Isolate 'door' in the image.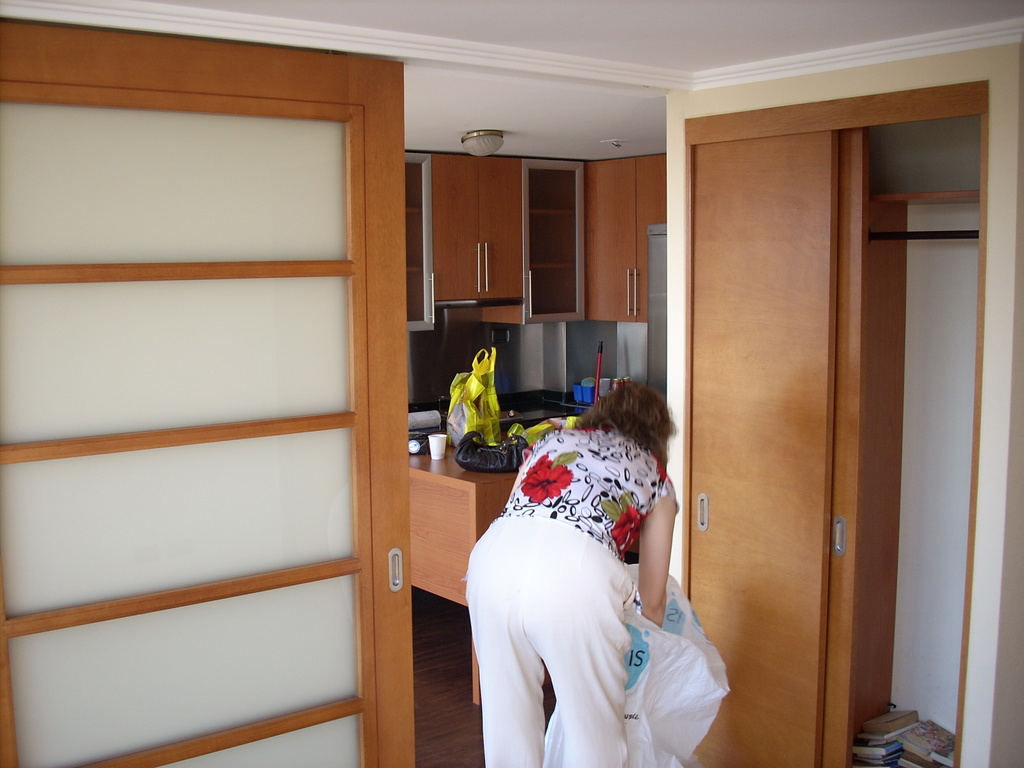
Isolated region: locate(677, 125, 873, 767).
